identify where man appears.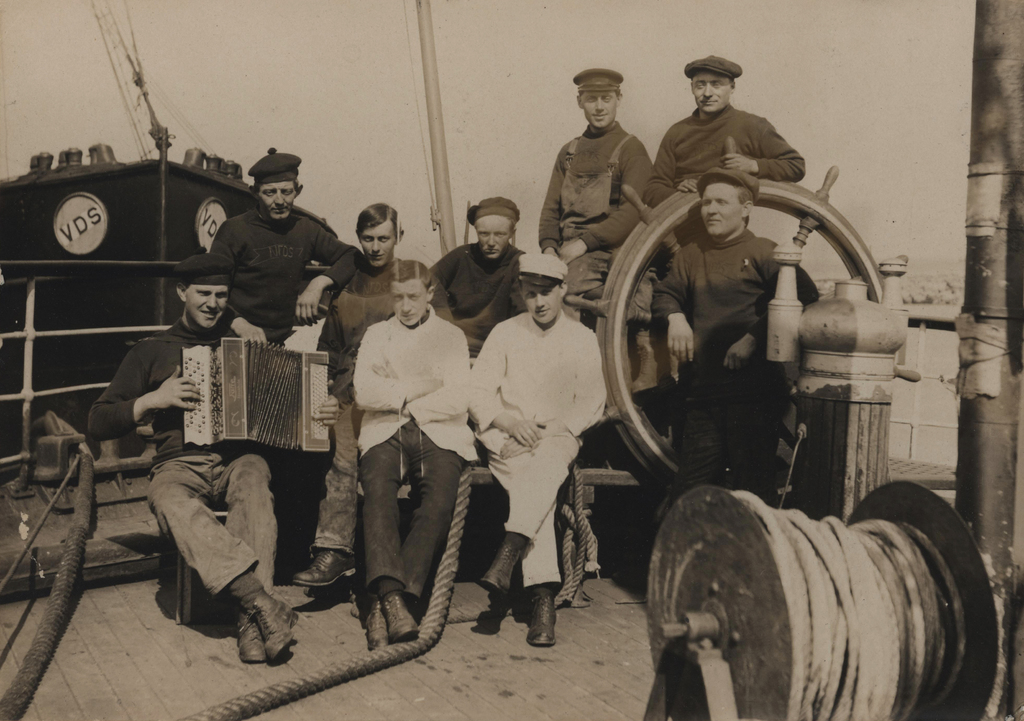
Appears at bbox=[210, 150, 342, 350].
